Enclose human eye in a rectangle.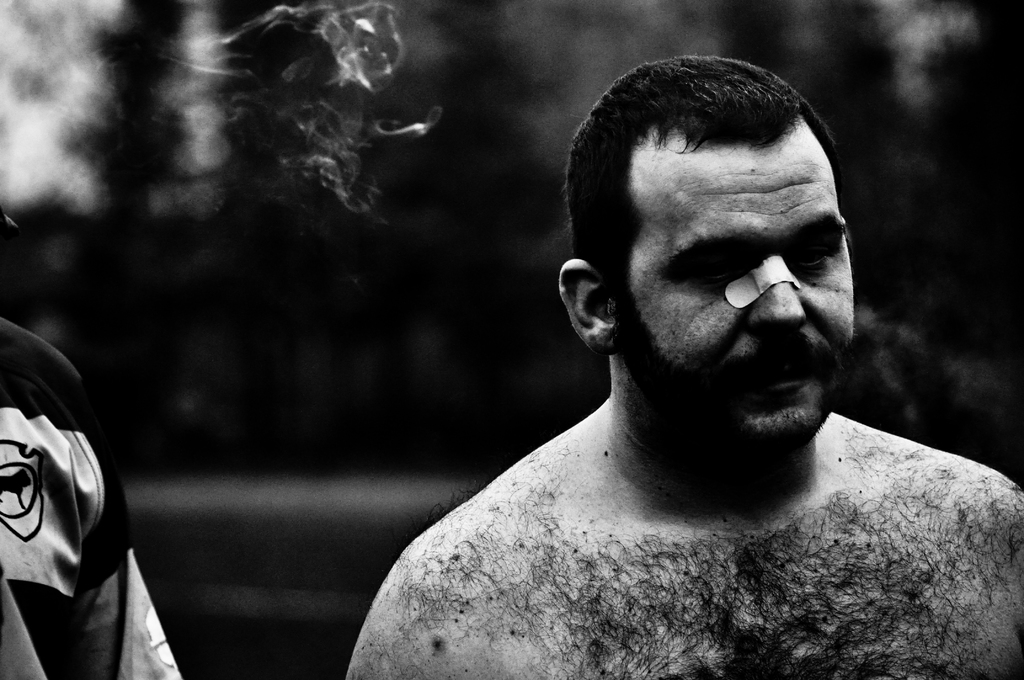
794:238:830:270.
